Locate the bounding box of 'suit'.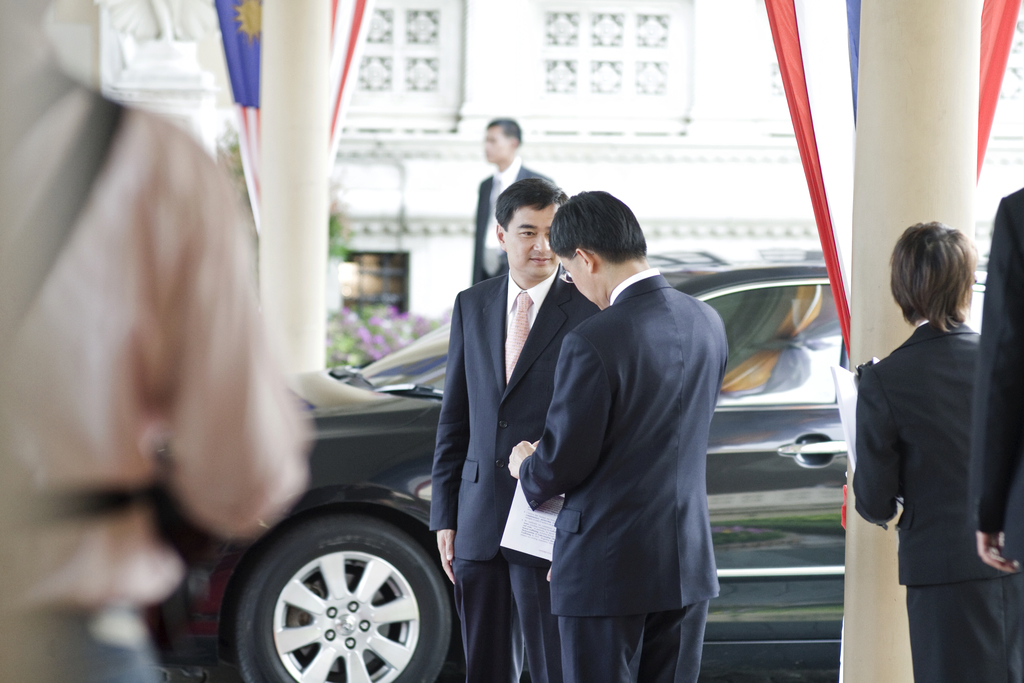
Bounding box: x1=427 y1=165 x2=598 y2=652.
